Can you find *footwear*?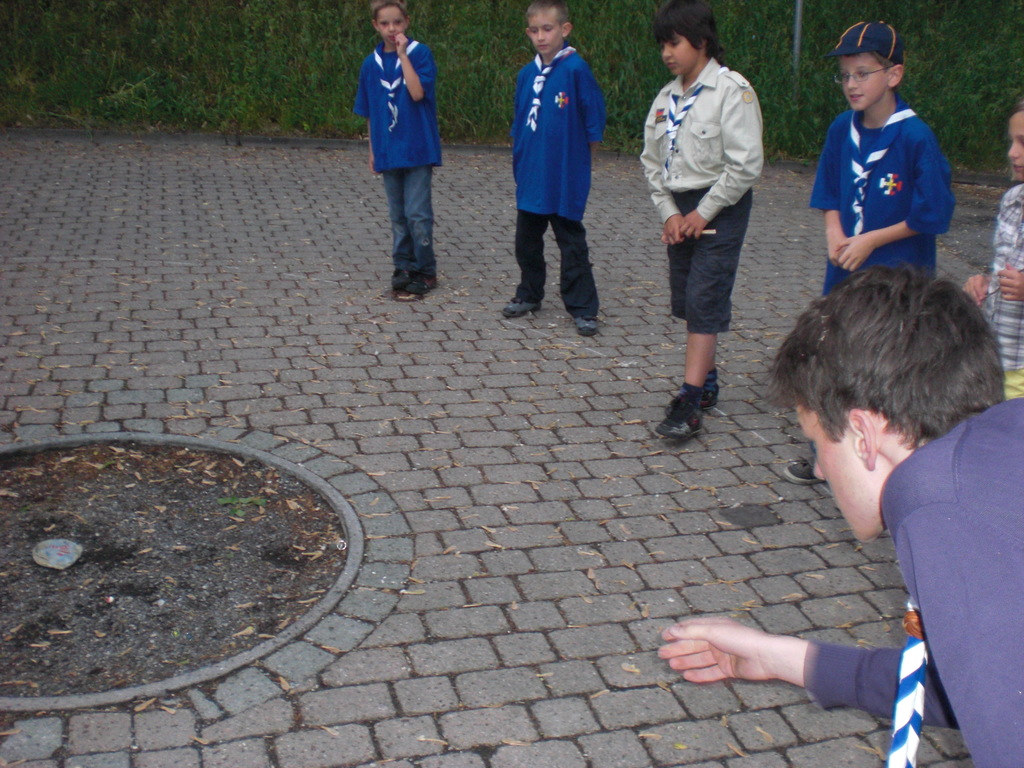
Yes, bounding box: 673,372,720,412.
